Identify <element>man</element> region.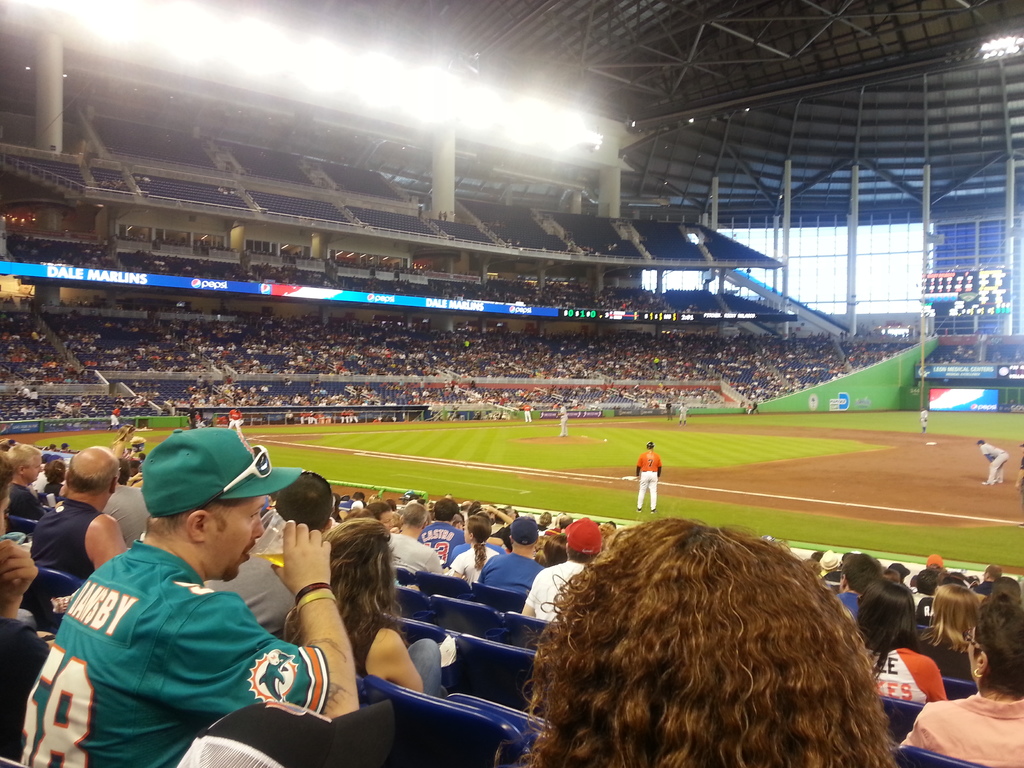
Region: Rect(971, 561, 1004, 596).
